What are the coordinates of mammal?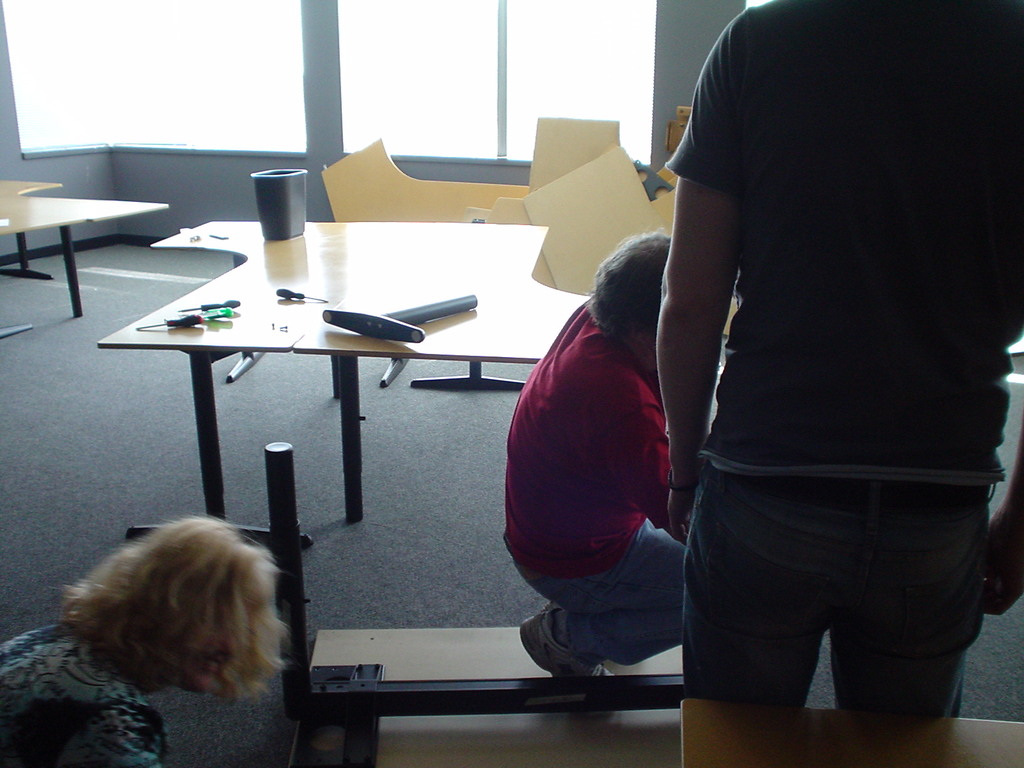
box=[663, 0, 1023, 707].
